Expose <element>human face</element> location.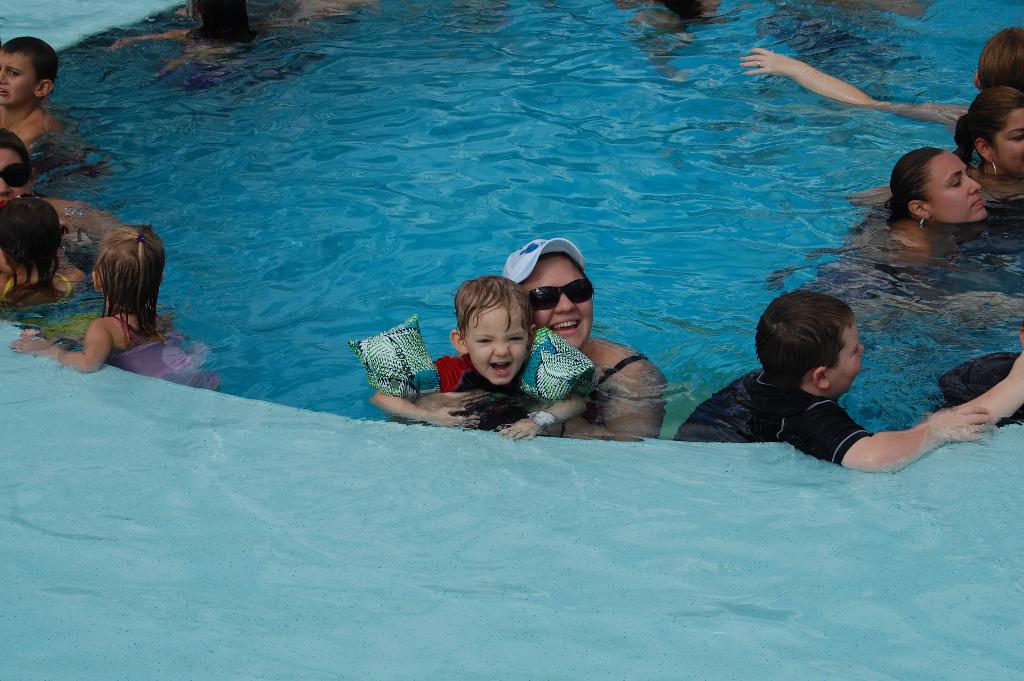
Exposed at 834/315/865/401.
